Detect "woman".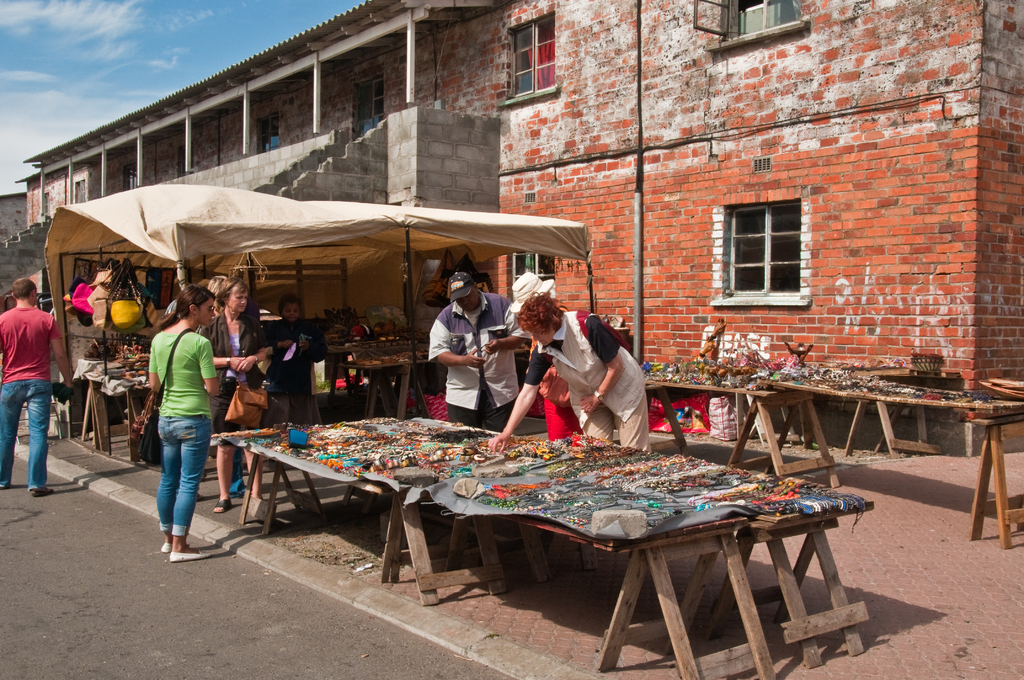
Detected at 132:289:226:556.
